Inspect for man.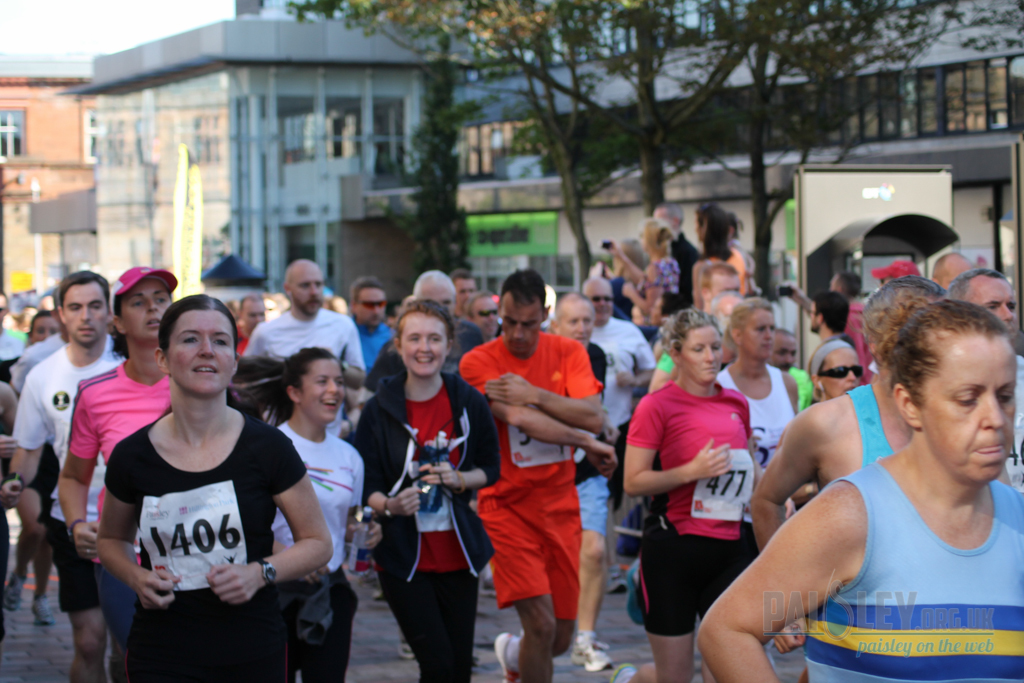
Inspection: locate(367, 270, 495, 398).
